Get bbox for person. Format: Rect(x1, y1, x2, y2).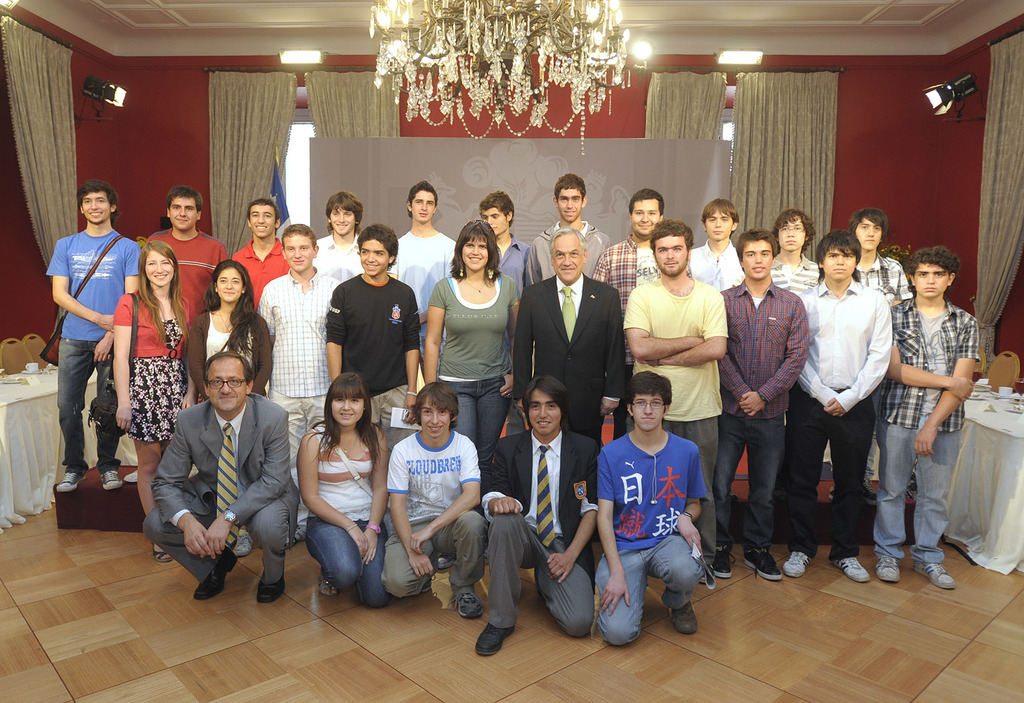
Rect(711, 227, 808, 580).
